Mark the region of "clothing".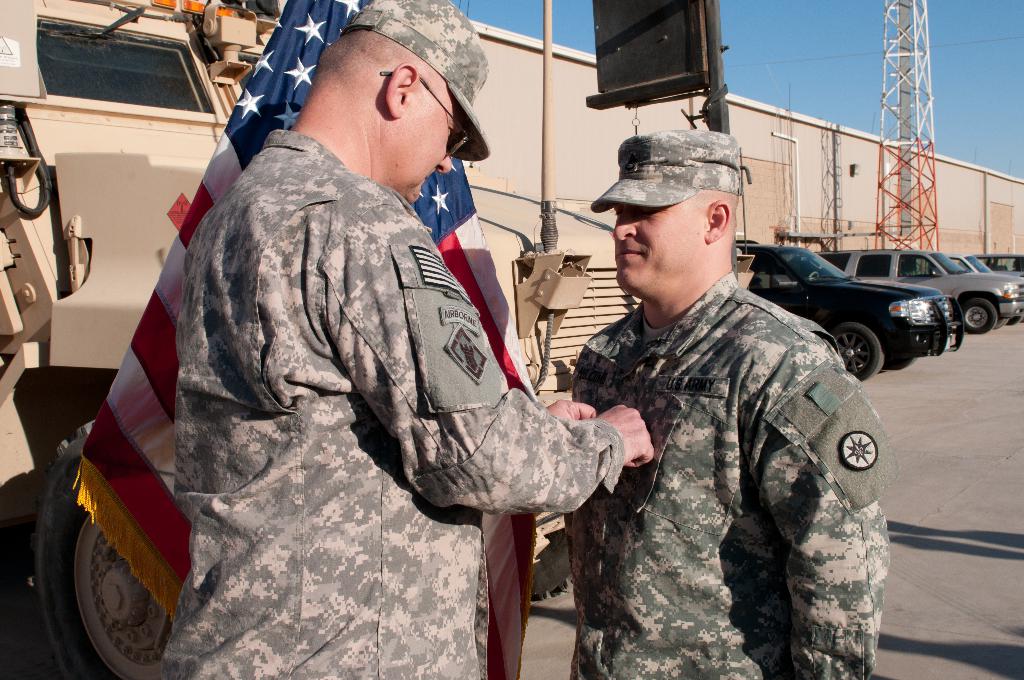
Region: left=154, top=127, right=631, bottom=679.
